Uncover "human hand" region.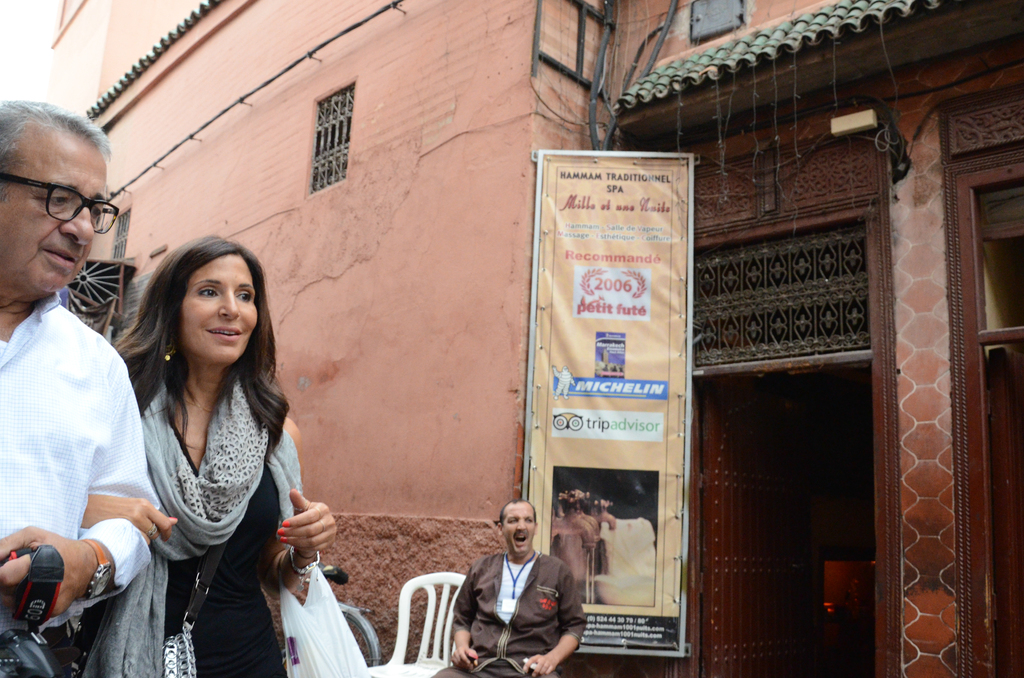
Uncovered: <bbox>260, 510, 332, 583</bbox>.
